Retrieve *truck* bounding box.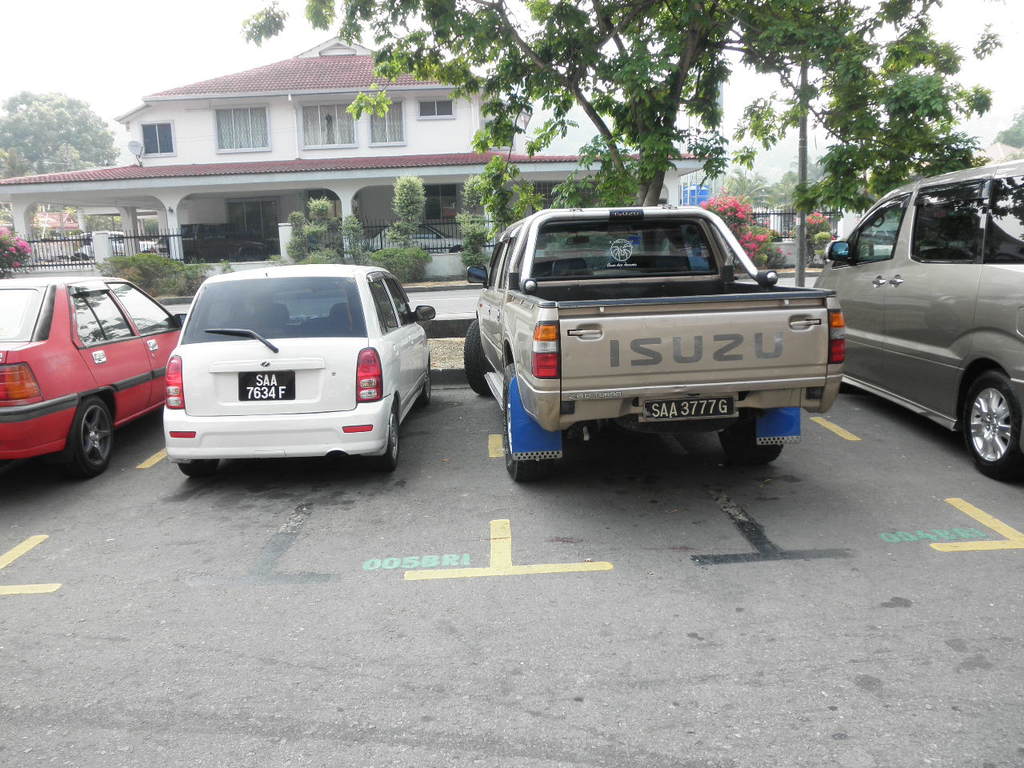
Bounding box: 449:215:861:482.
